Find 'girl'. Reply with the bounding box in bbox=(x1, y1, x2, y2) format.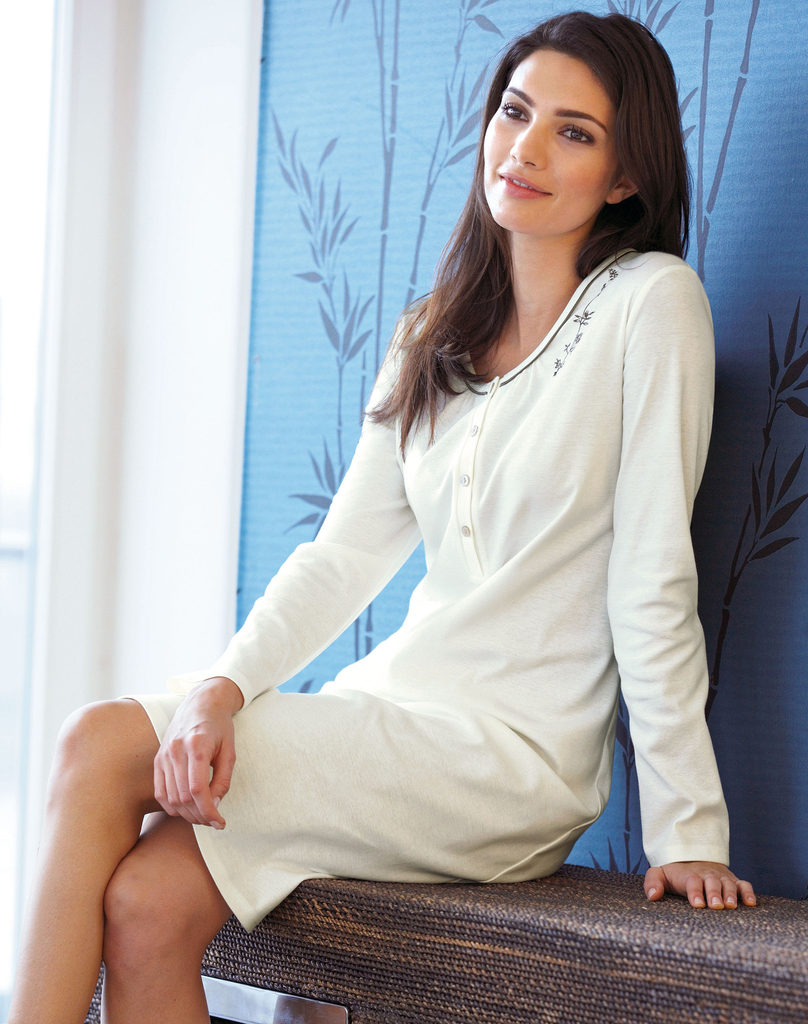
bbox=(4, 4, 758, 1023).
